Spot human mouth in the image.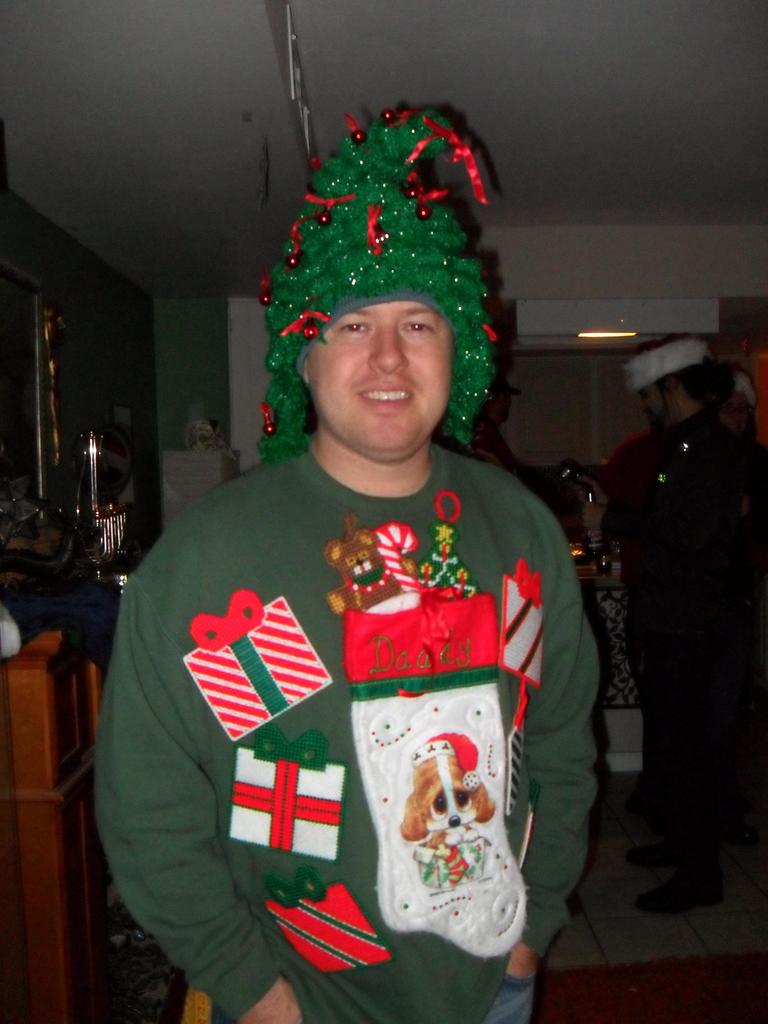
human mouth found at bbox=(356, 381, 415, 410).
